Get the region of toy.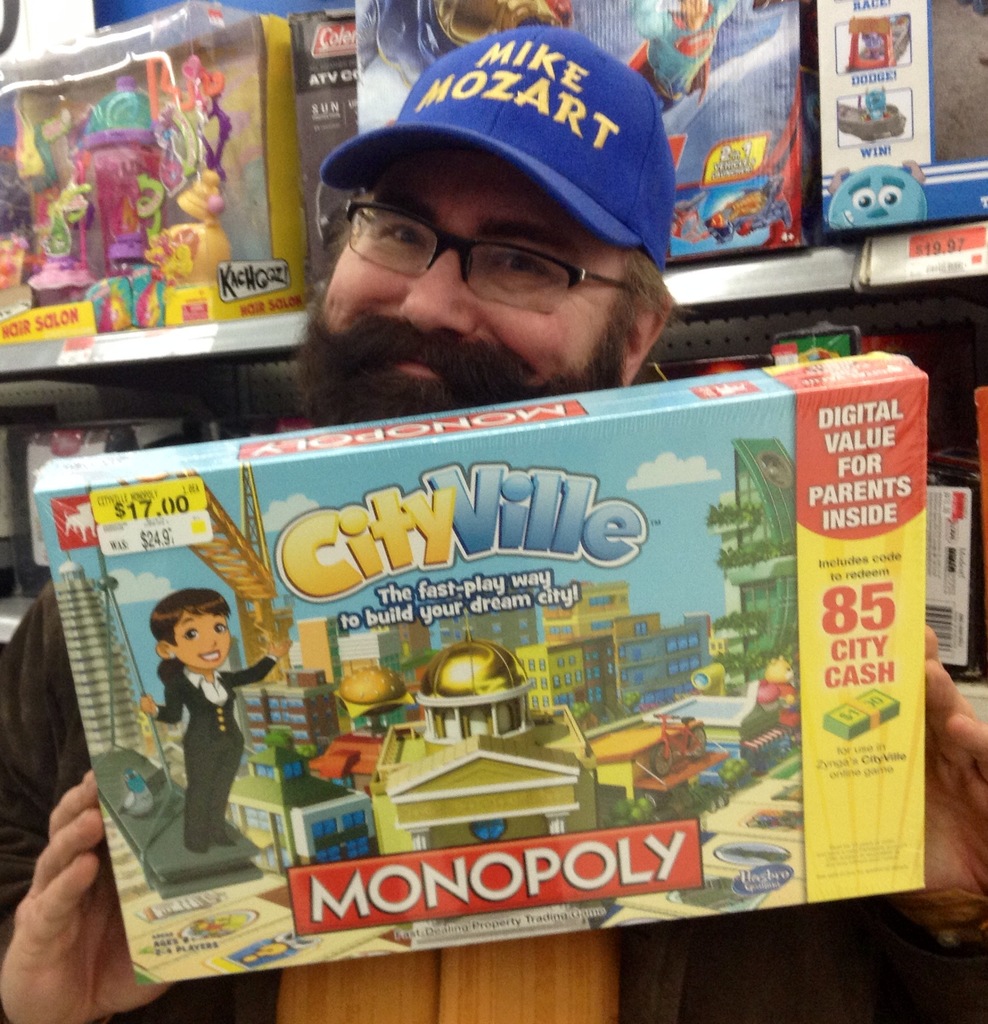
625, 4, 747, 106.
